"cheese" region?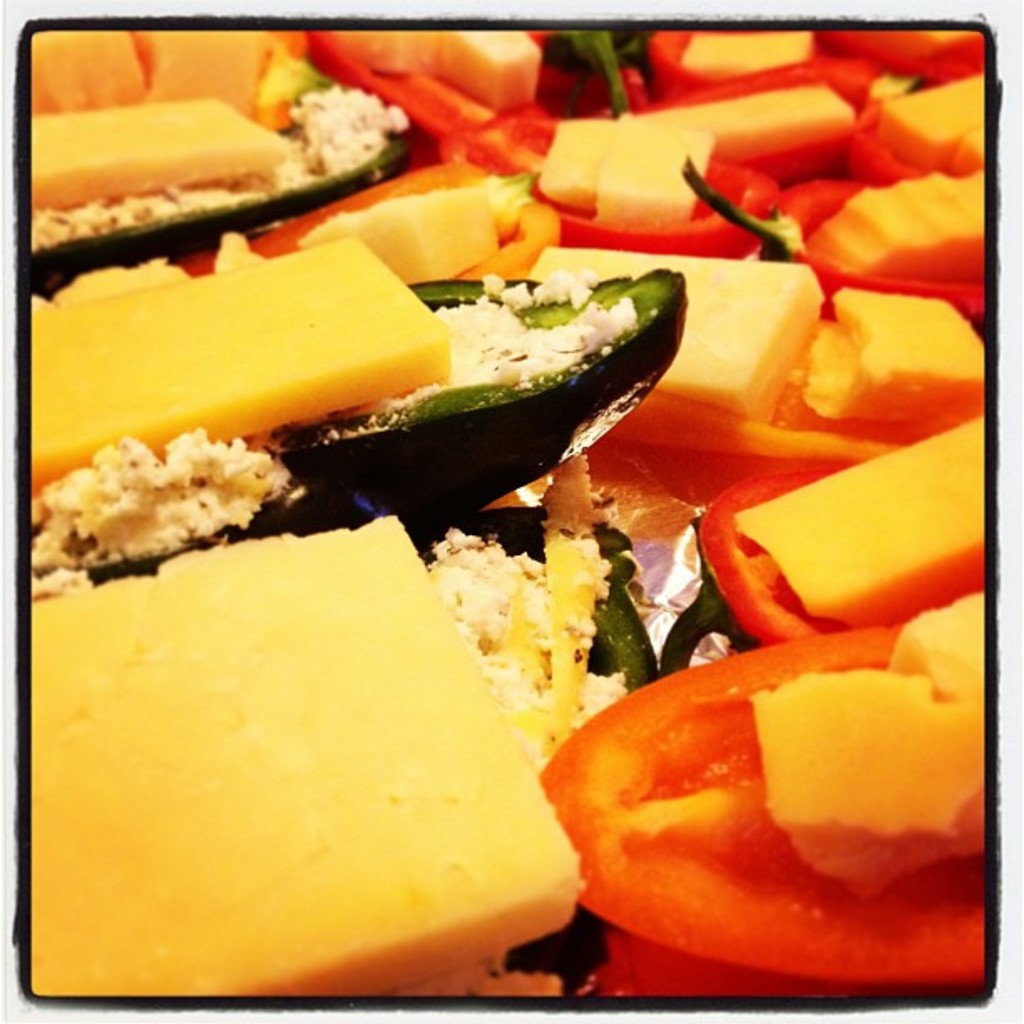
bbox=[895, 591, 986, 698]
